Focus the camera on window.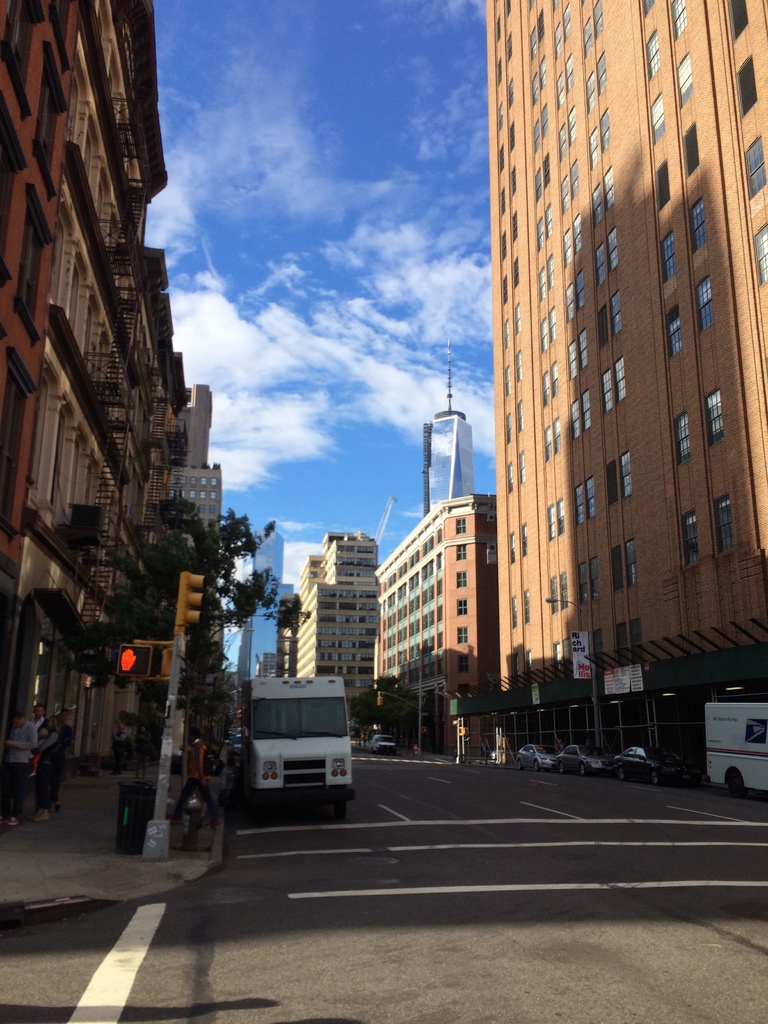
Focus region: region(188, 478, 196, 482).
